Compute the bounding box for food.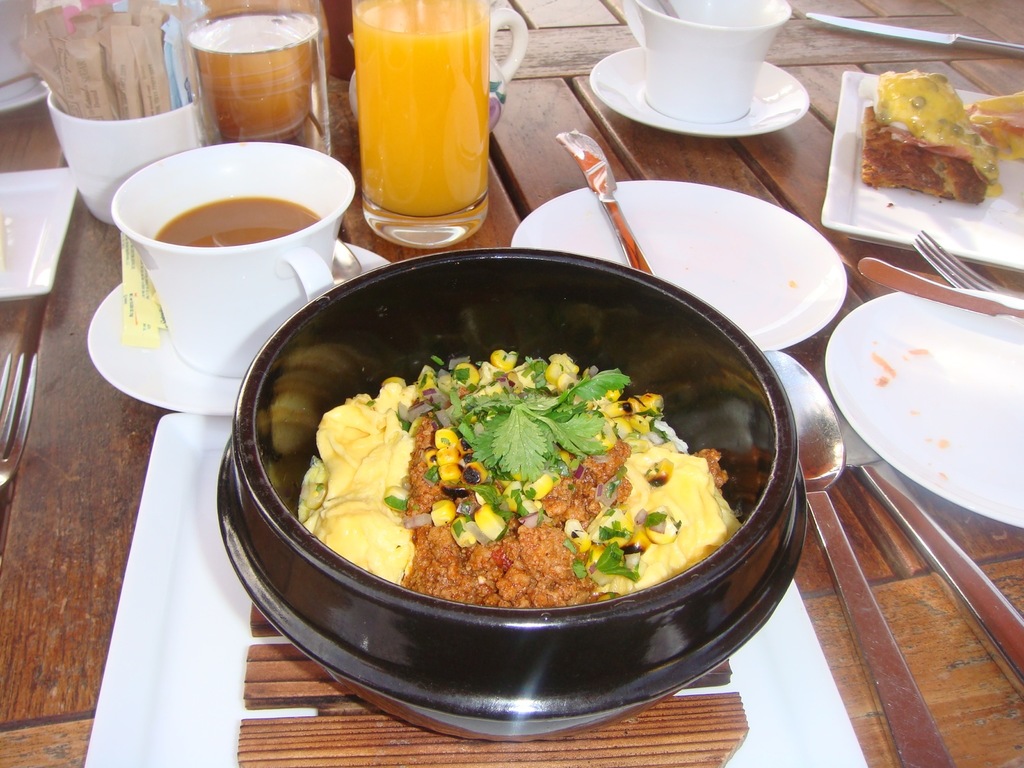
x1=292, y1=309, x2=746, y2=637.
